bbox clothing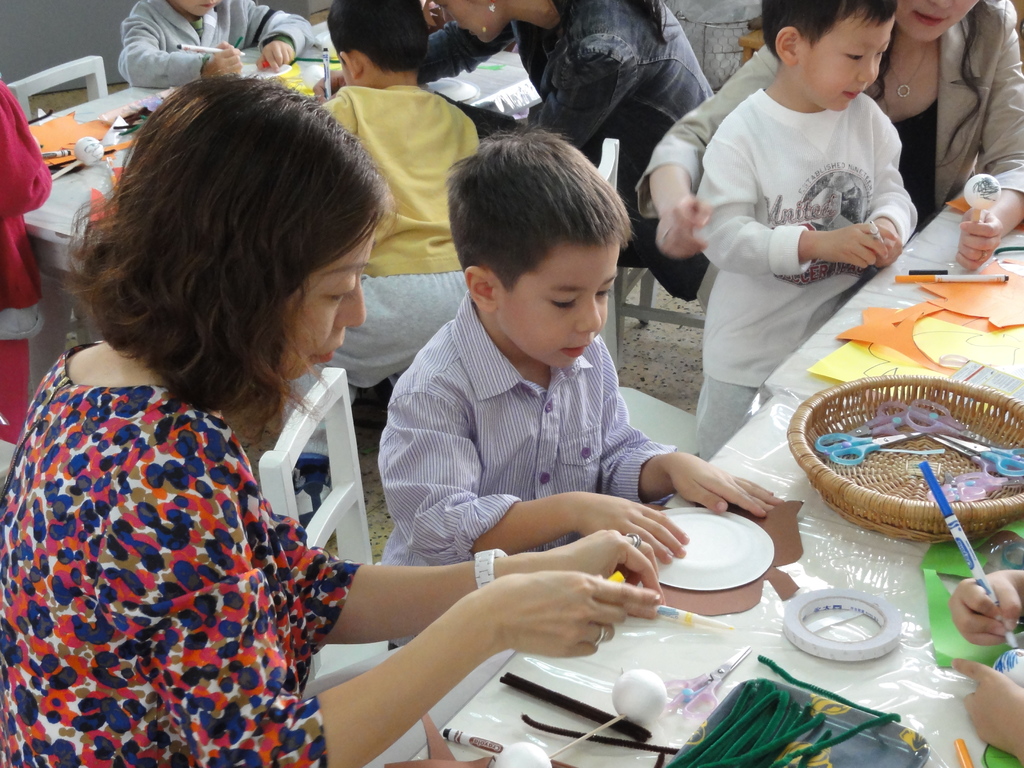
<bbox>657, 15, 1023, 224</bbox>
